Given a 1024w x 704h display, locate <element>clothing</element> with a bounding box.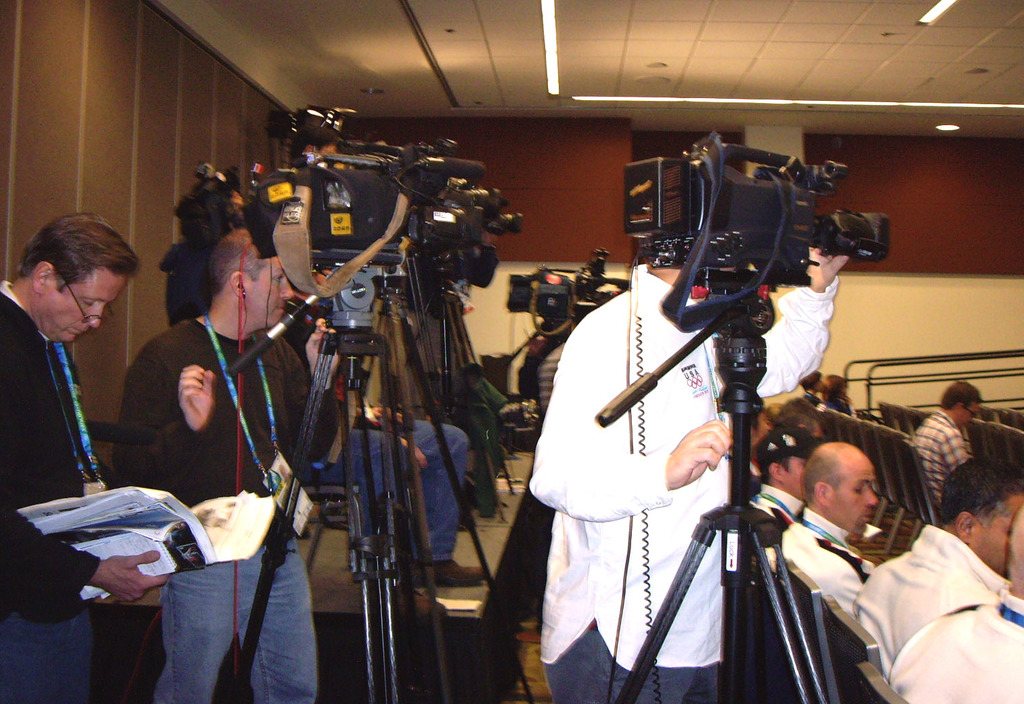
Located: 524/262/837/703.
